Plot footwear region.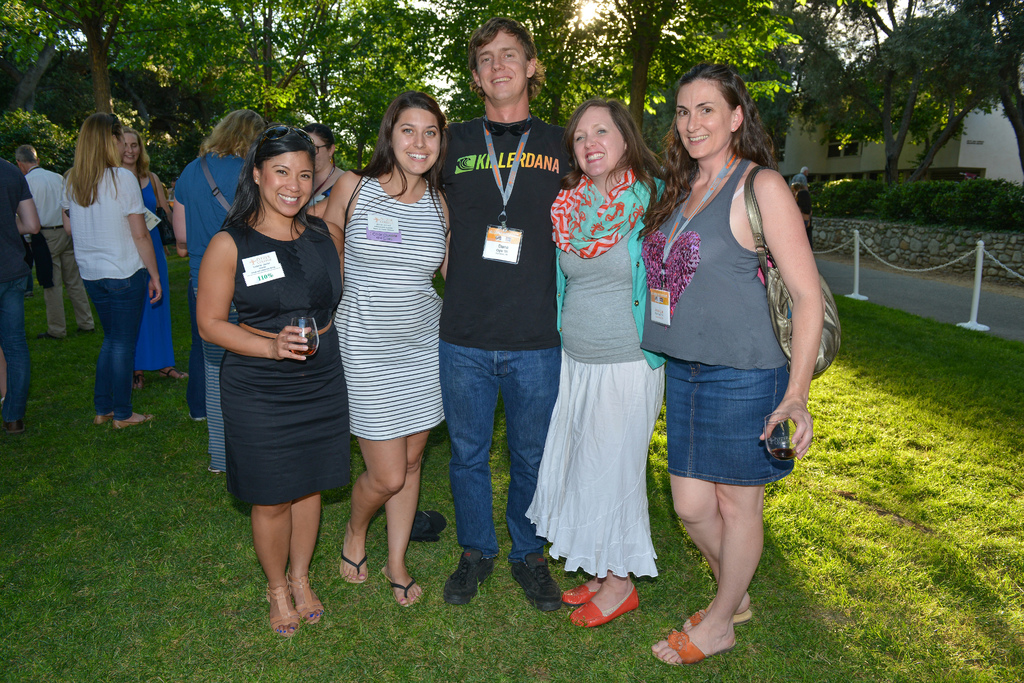
Plotted at Rect(444, 549, 497, 604).
